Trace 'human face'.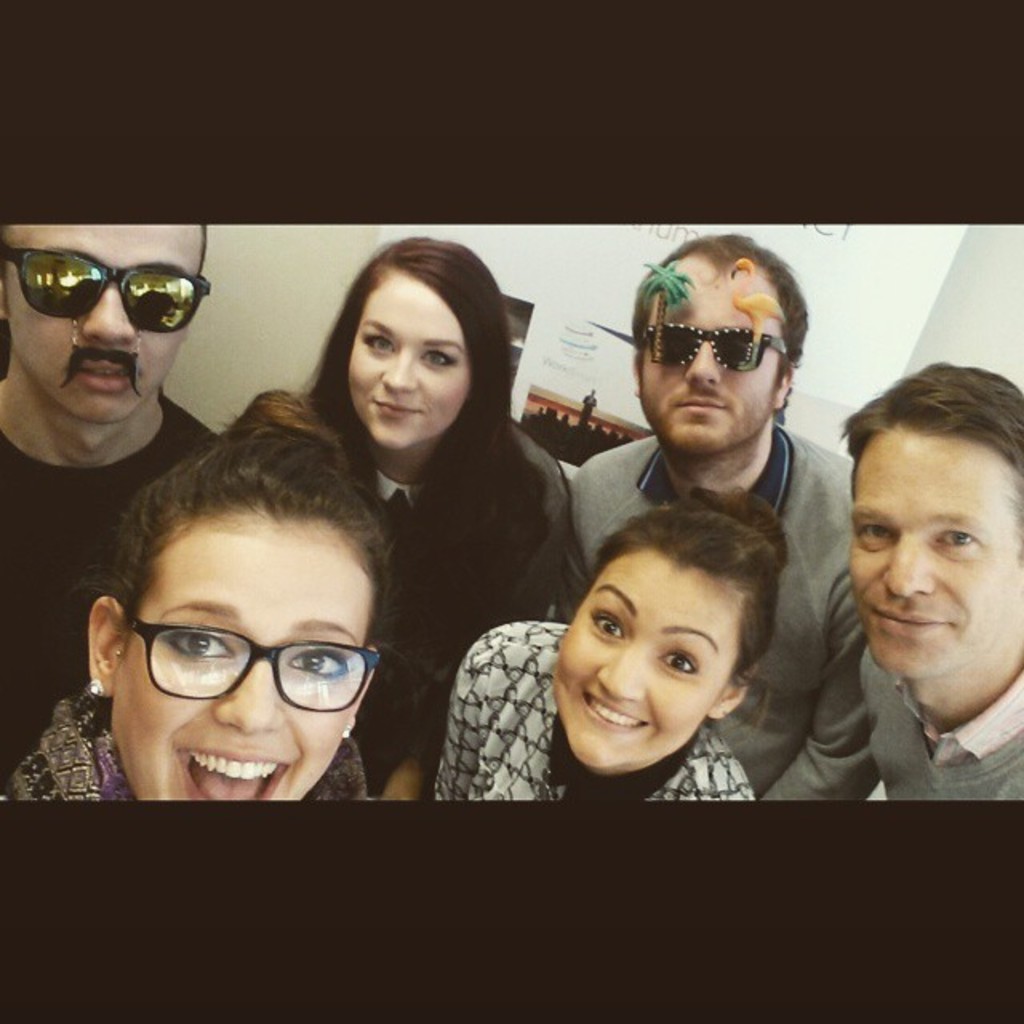
Traced to (left=10, top=202, right=208, bottom=419).
